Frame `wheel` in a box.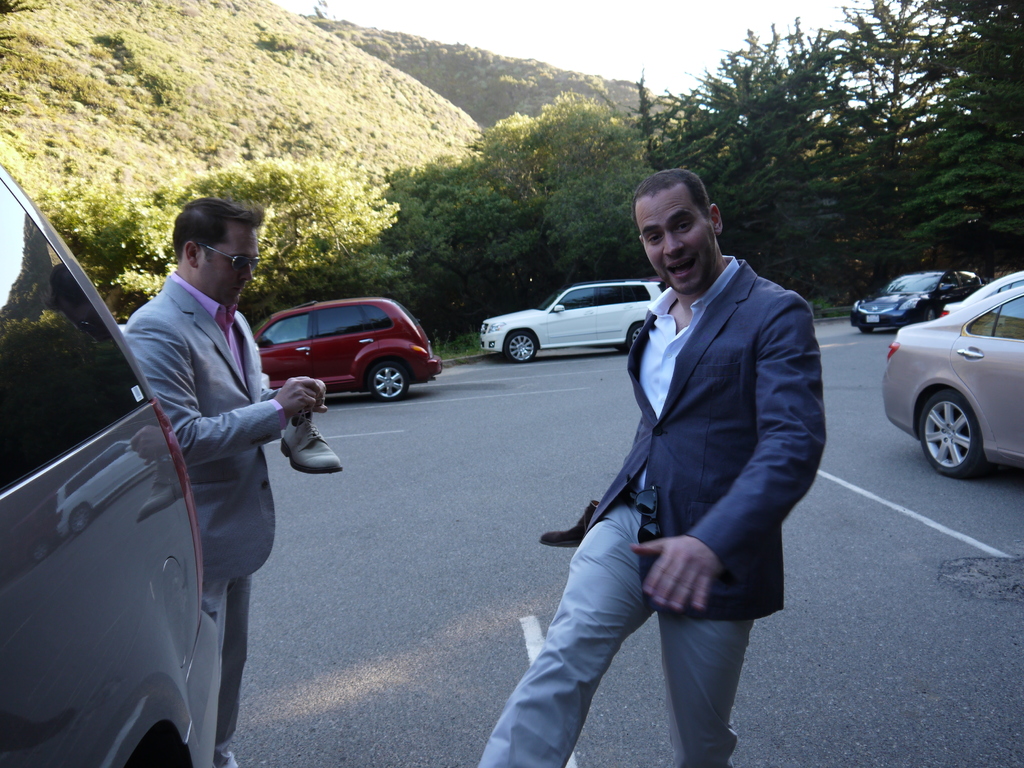
crop(504, 328, 541, 364).
